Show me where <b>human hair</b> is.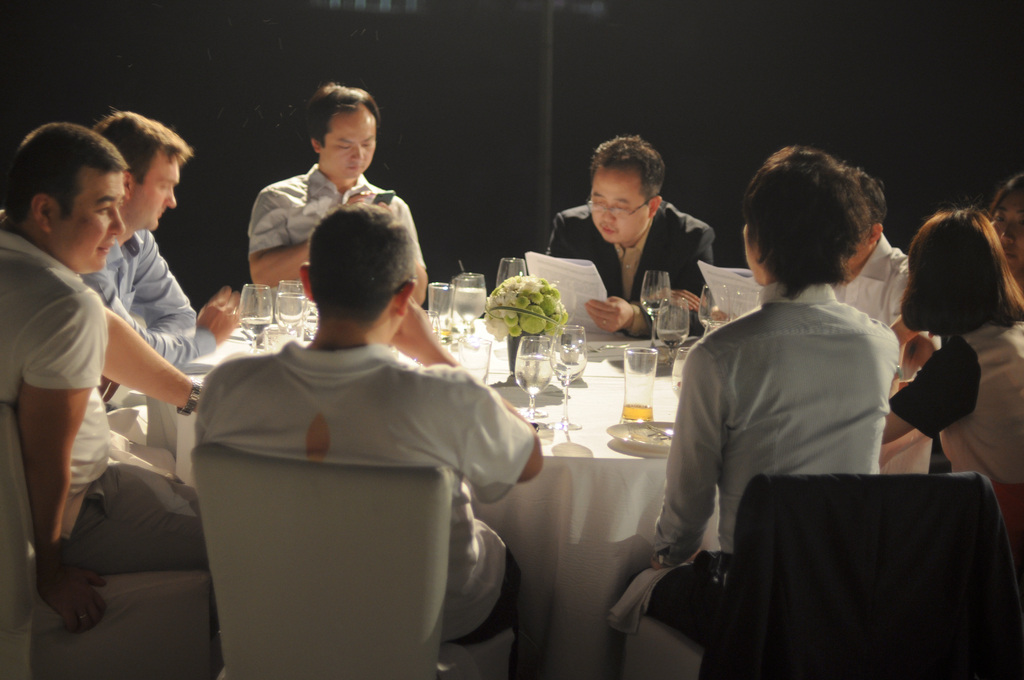
<b>human hair</b> is at box=[94, 101, 188, 190].
